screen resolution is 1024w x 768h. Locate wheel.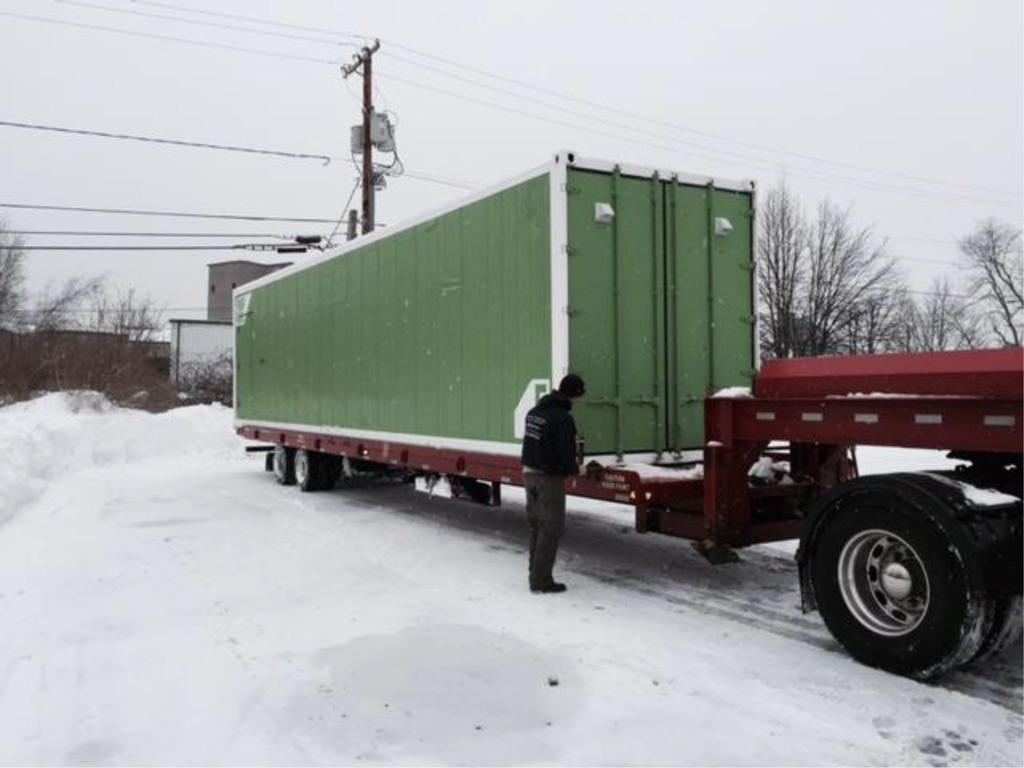
pyautogui.locateOnScreen(274, 449, 292, 482).
